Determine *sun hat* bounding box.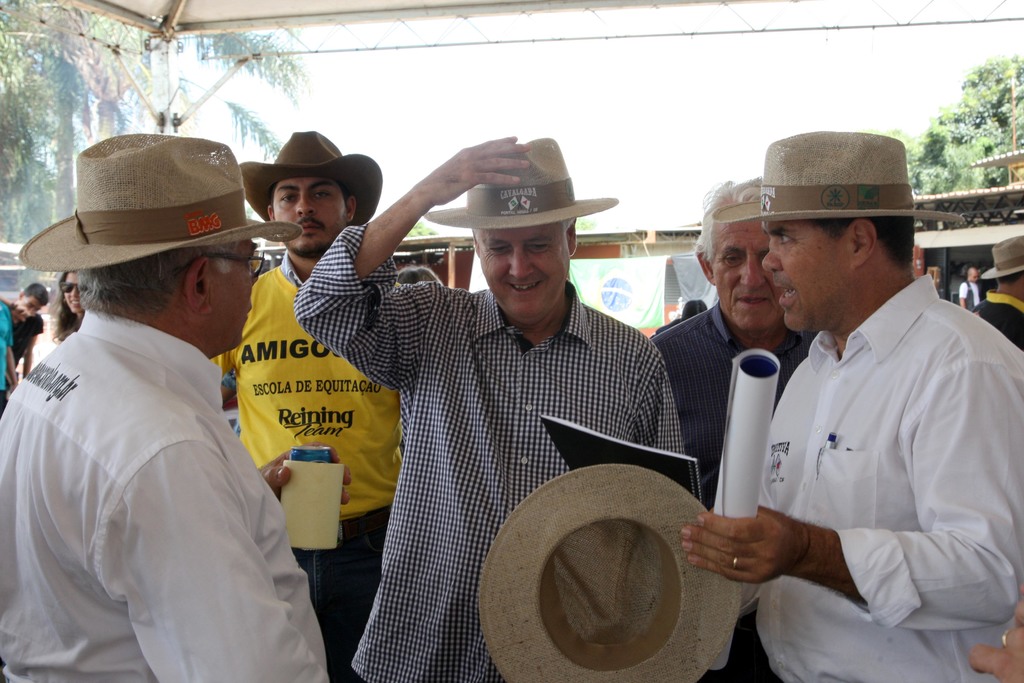
Determined: (976, 224, 1023, 288).
